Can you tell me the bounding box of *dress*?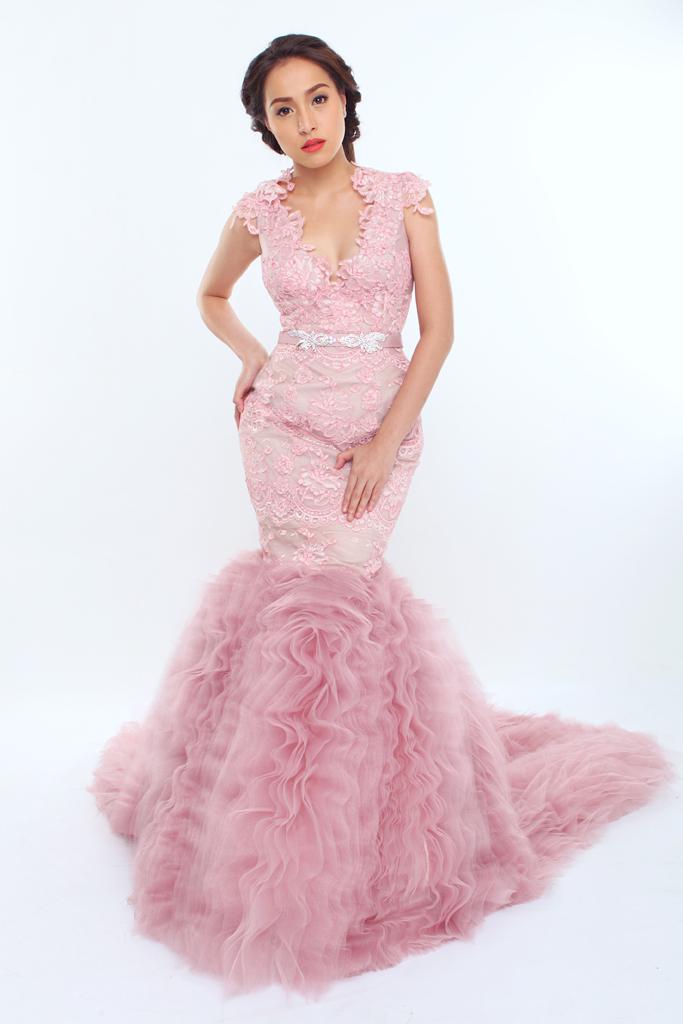
x1=95, y1=161, x2=676, y2=1001.
